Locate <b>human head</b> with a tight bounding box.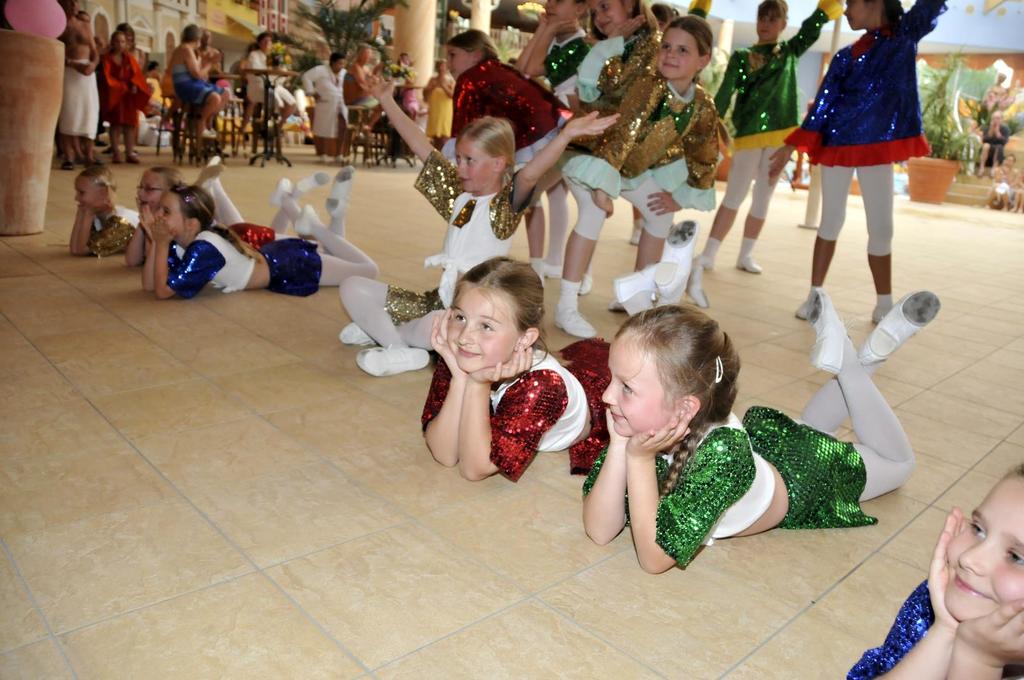
locate(75, 167, 118, 210).
